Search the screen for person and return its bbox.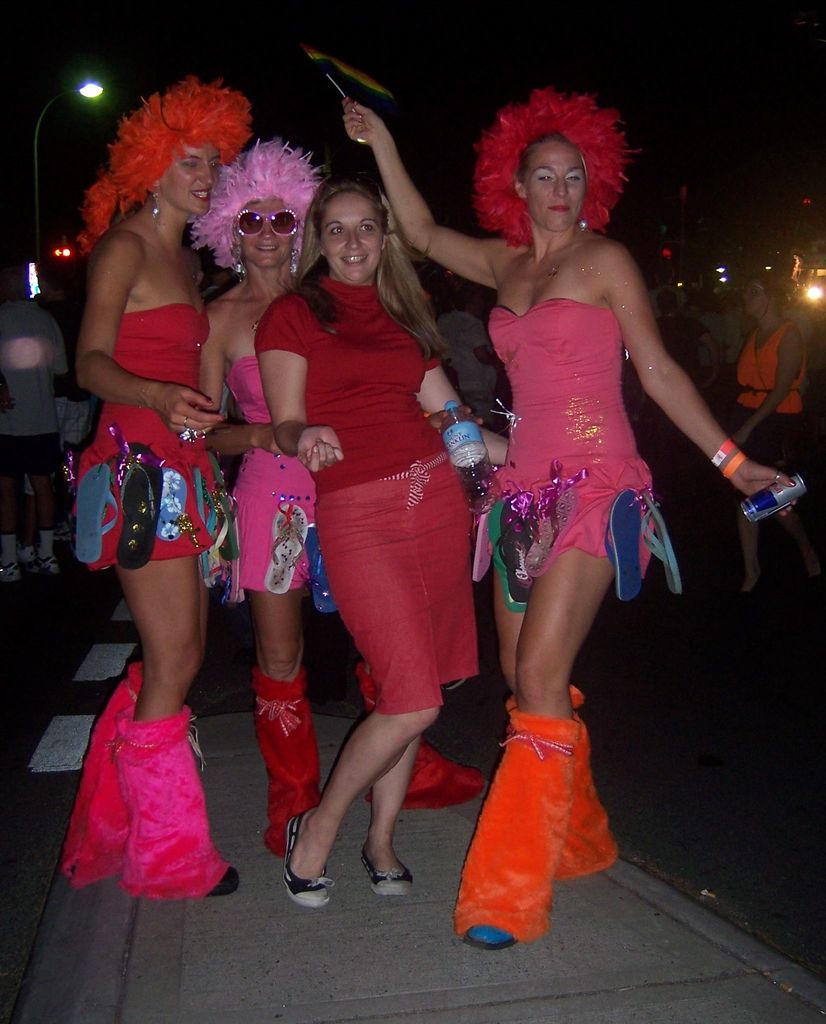
Found: {"left": 345, "top": 96, "right": 791, "bottom": 946}.
